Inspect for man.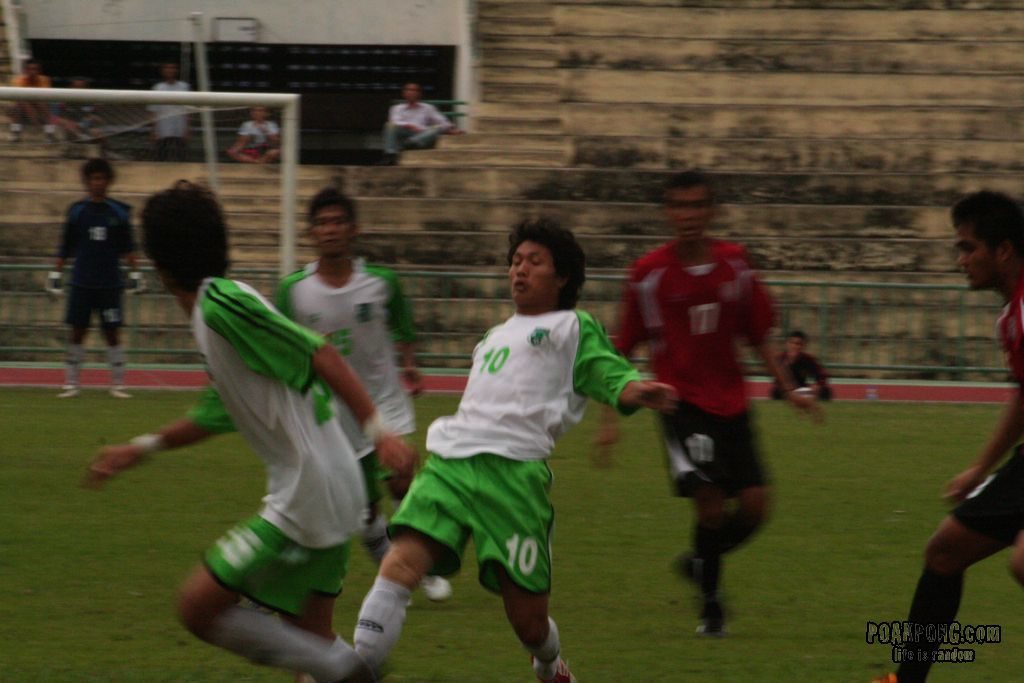
Inspection: x1=769 y1=334 x2=837 y2=399.
